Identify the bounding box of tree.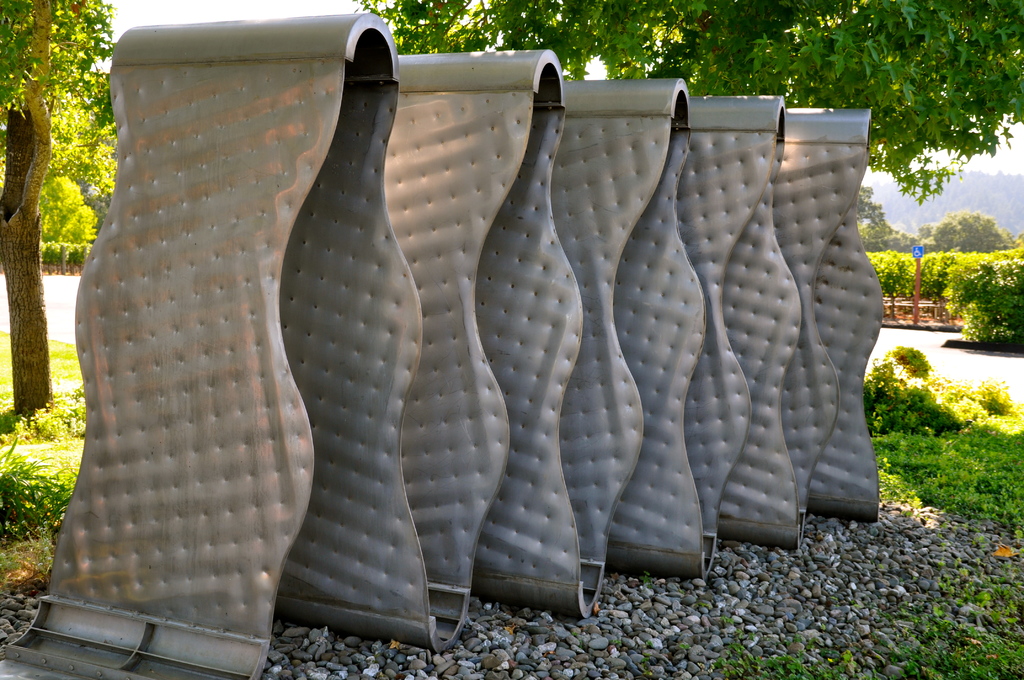
{"left": 0, "top": 0, "right": 131, "bottom": 441}.
